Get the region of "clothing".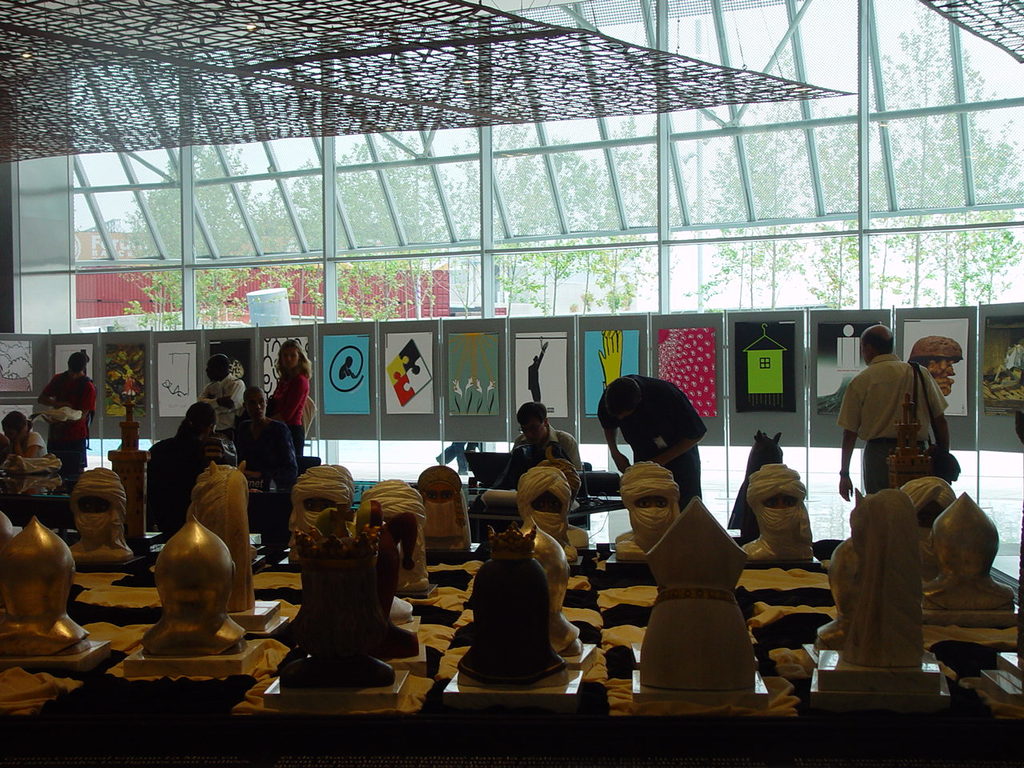
rect(601, 374, 706, 516).
